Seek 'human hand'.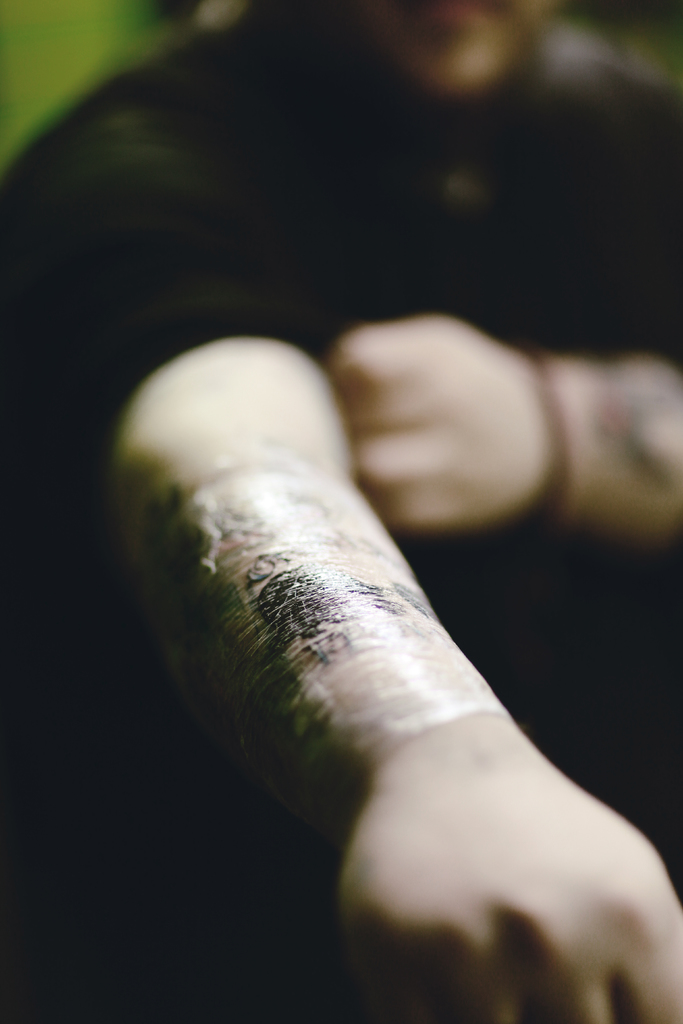
(left=325, top=312, right=568, bottom=533).
